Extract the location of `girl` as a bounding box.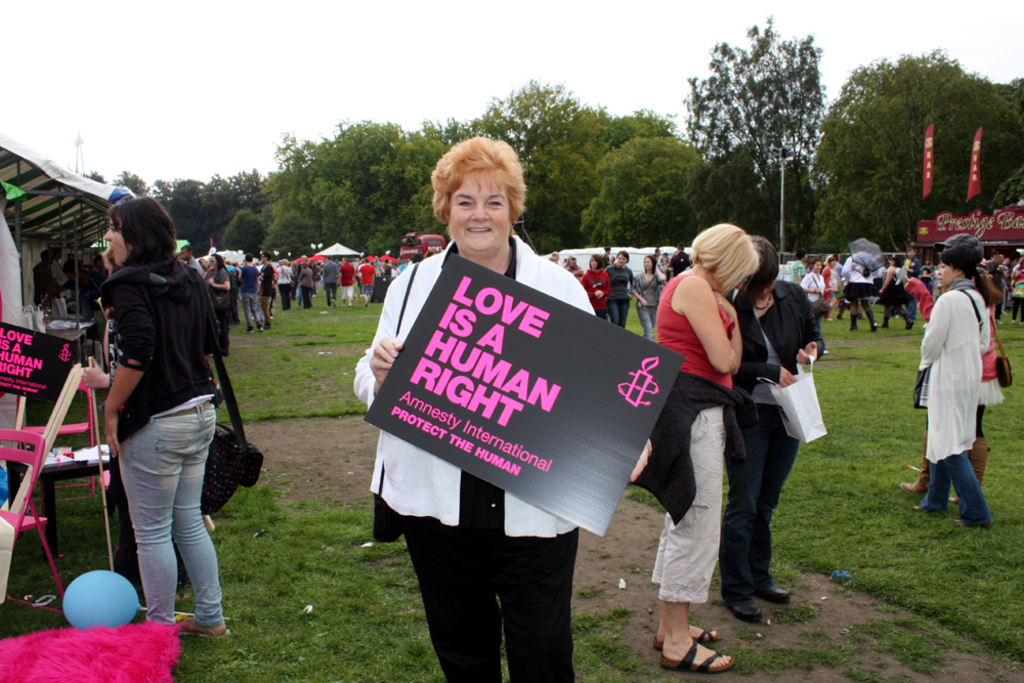
[left=355, top=137, right=653, bottom=682].
